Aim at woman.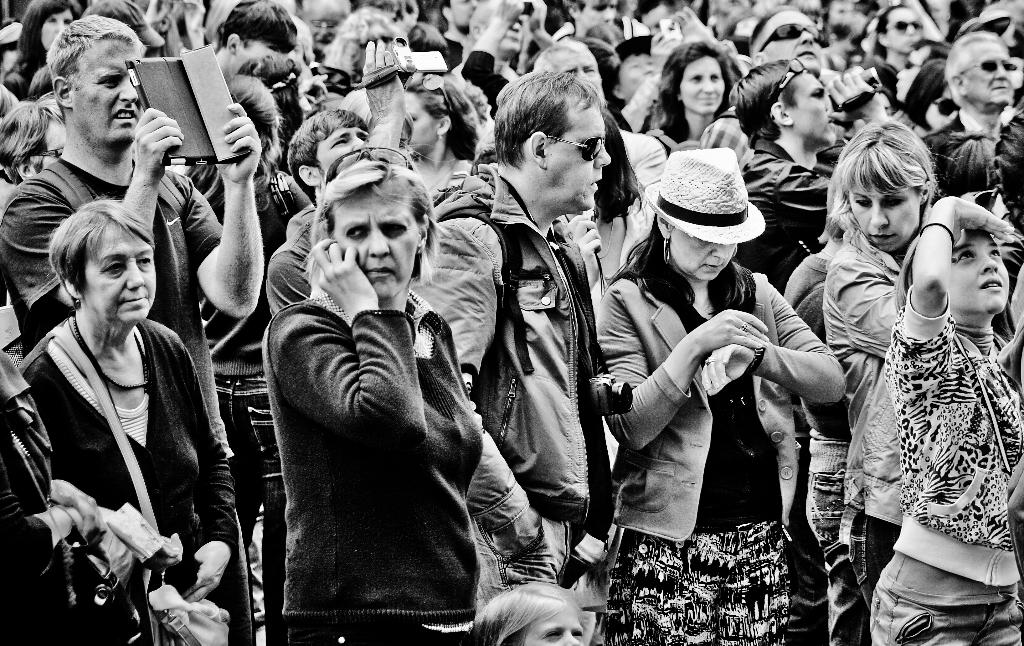
Aimed at (872,8,925,80).
